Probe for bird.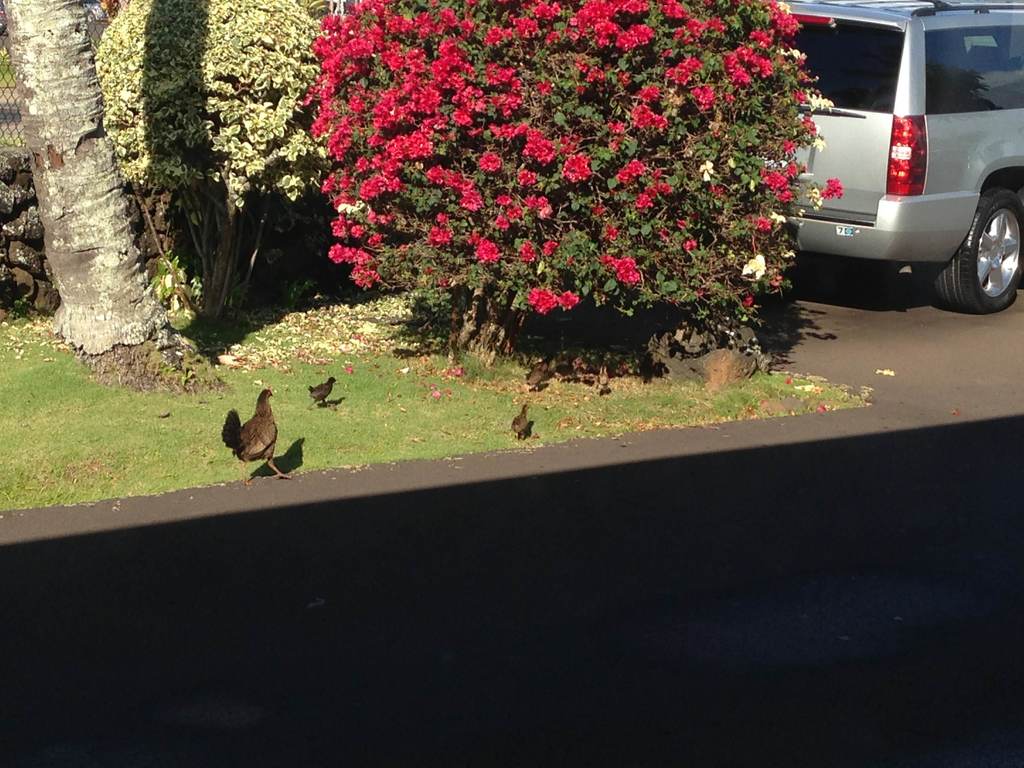
Probe result: 505:402:529:440.
